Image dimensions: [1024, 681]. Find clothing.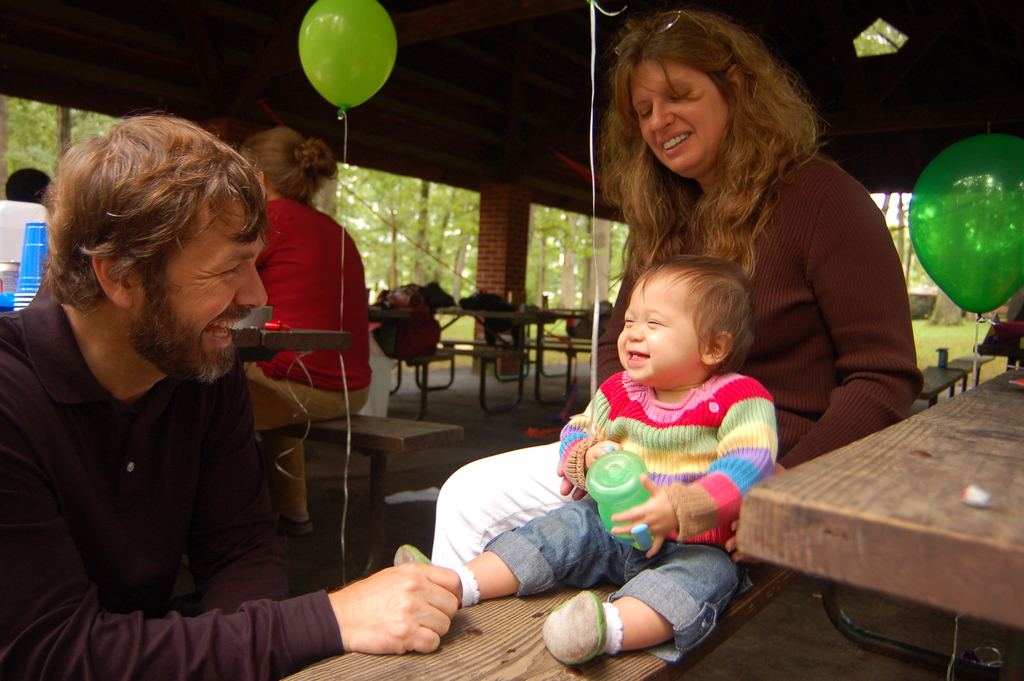
select_region(477, 351, 788, 662).
